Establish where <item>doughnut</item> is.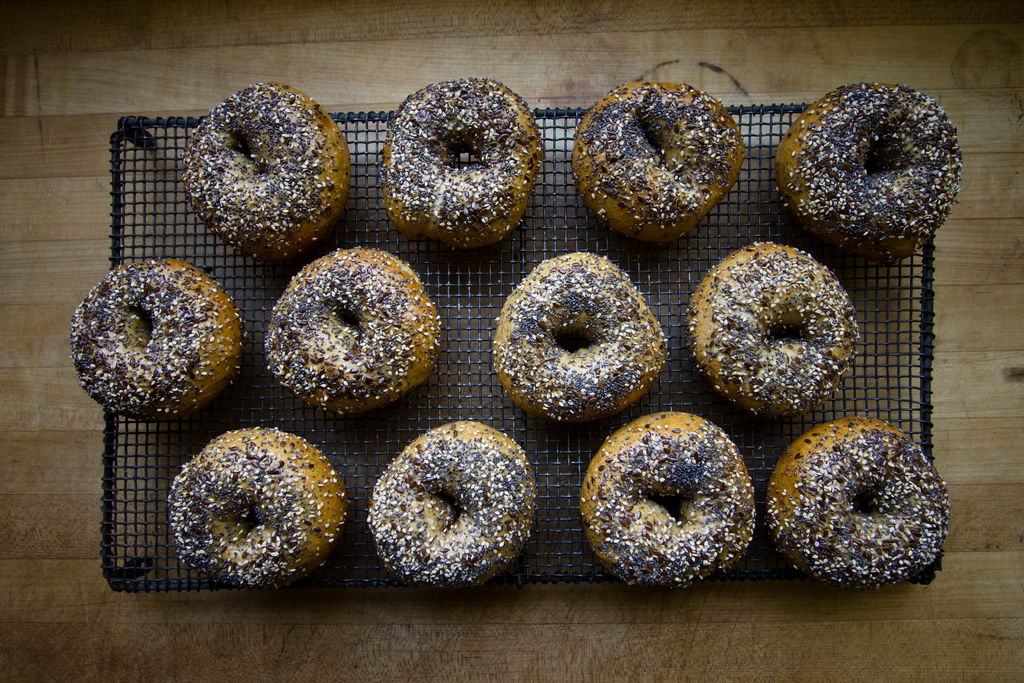
Established at 265, 244, 438, 424.
